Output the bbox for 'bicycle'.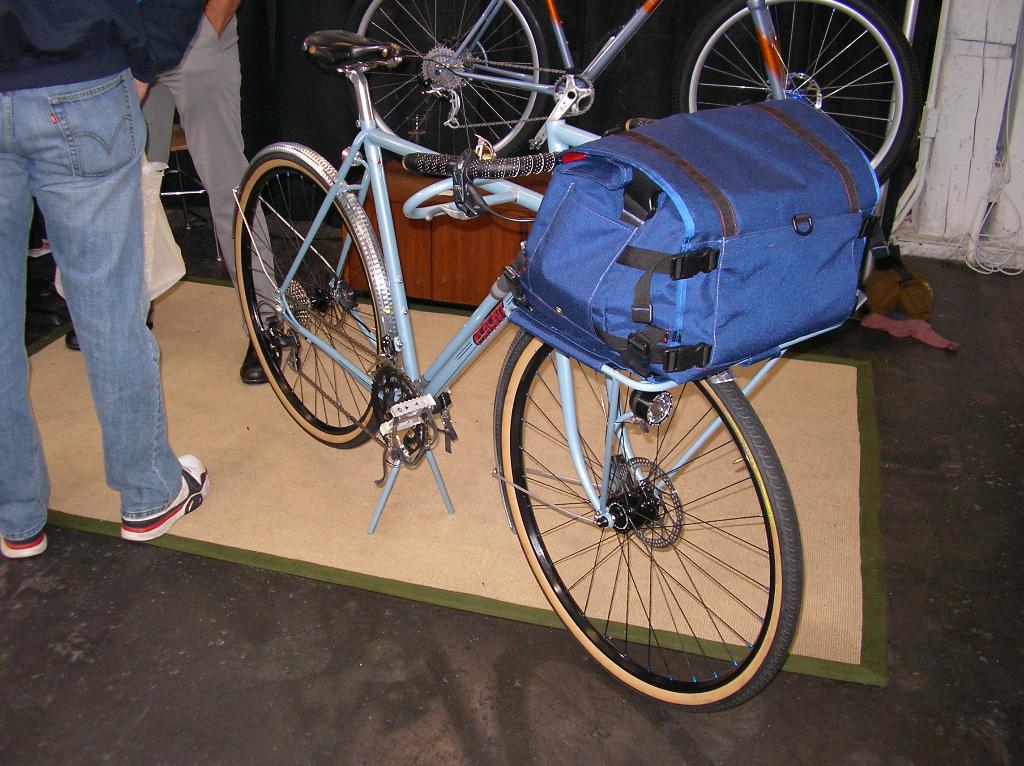
(left=227, top=29, right=810, bottom=712).
